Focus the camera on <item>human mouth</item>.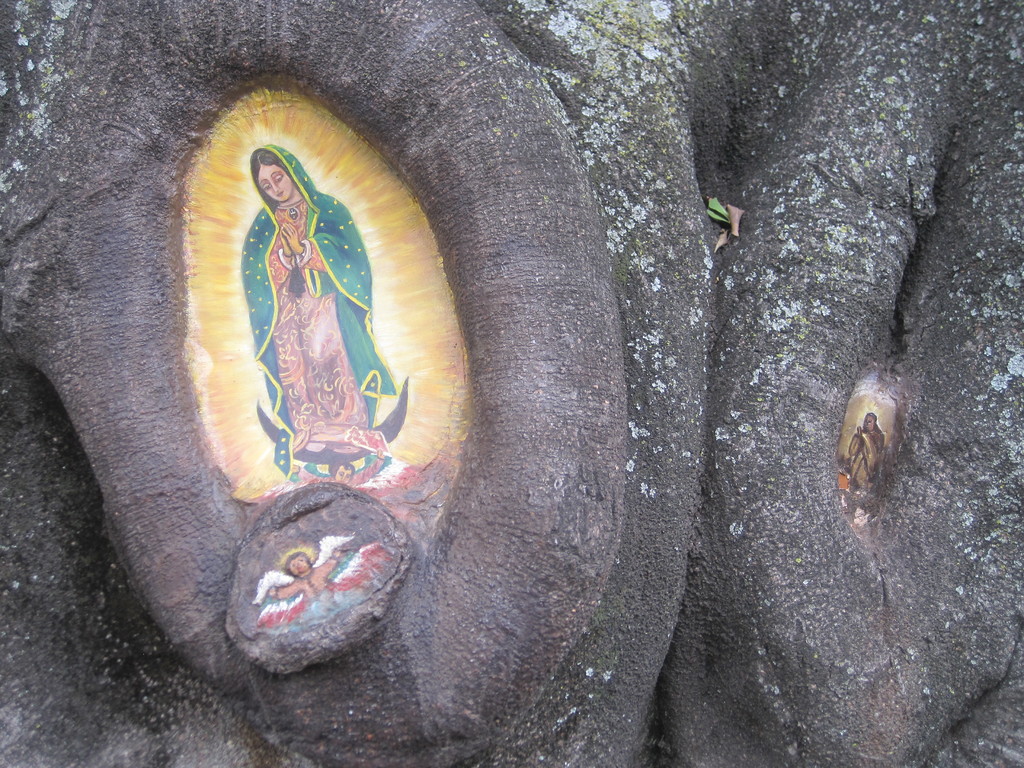
Focus region: 277/191/285/198.
